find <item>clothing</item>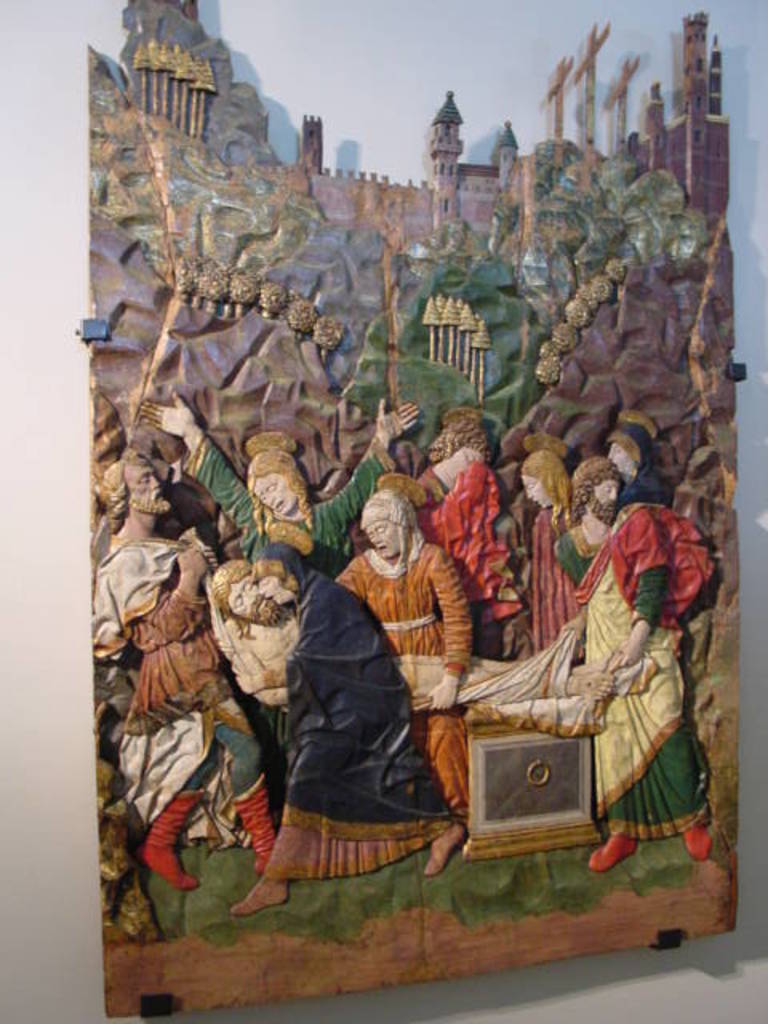
locate(88, 531, 262, 856)
